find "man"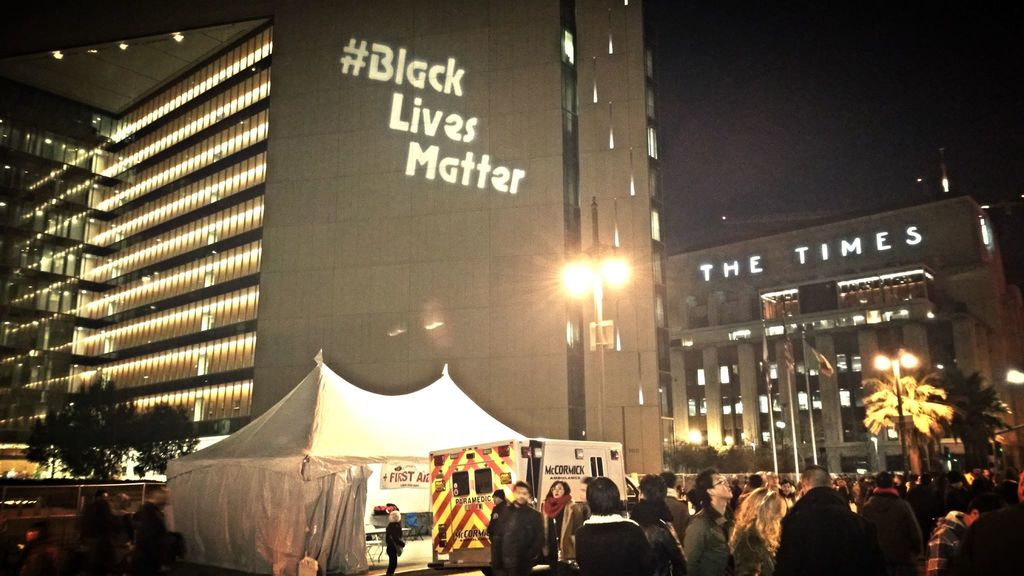
box(764, 461, 861, 575)
